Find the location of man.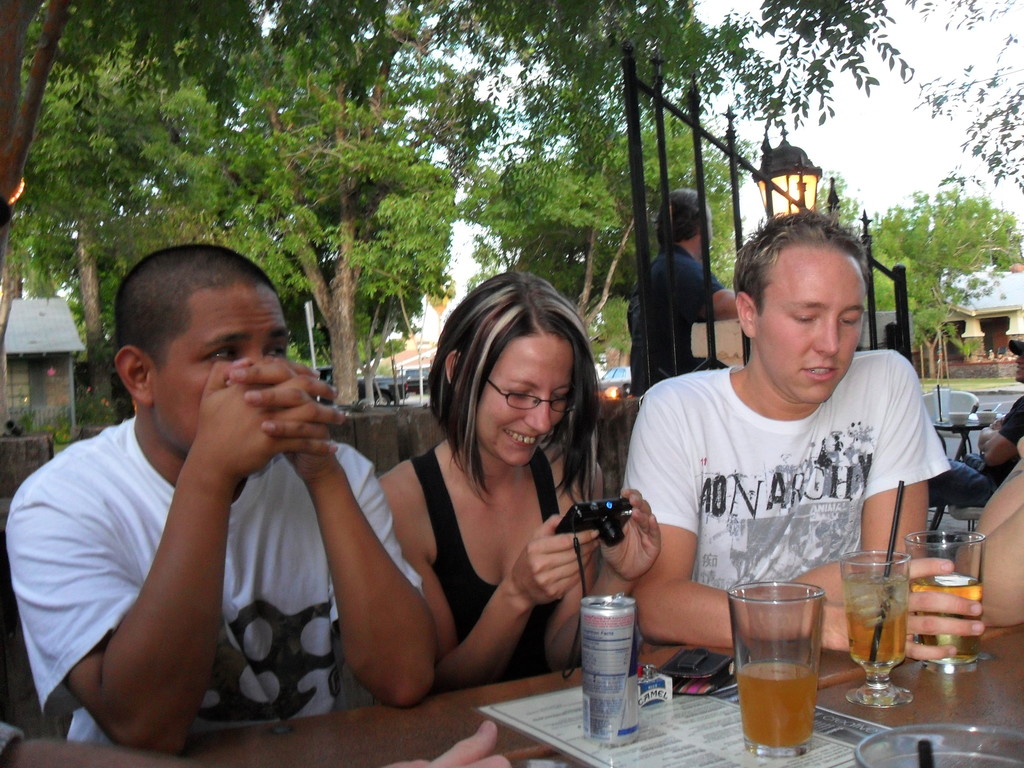
Location: (left=619, top=209, right=997, bottom=660).
